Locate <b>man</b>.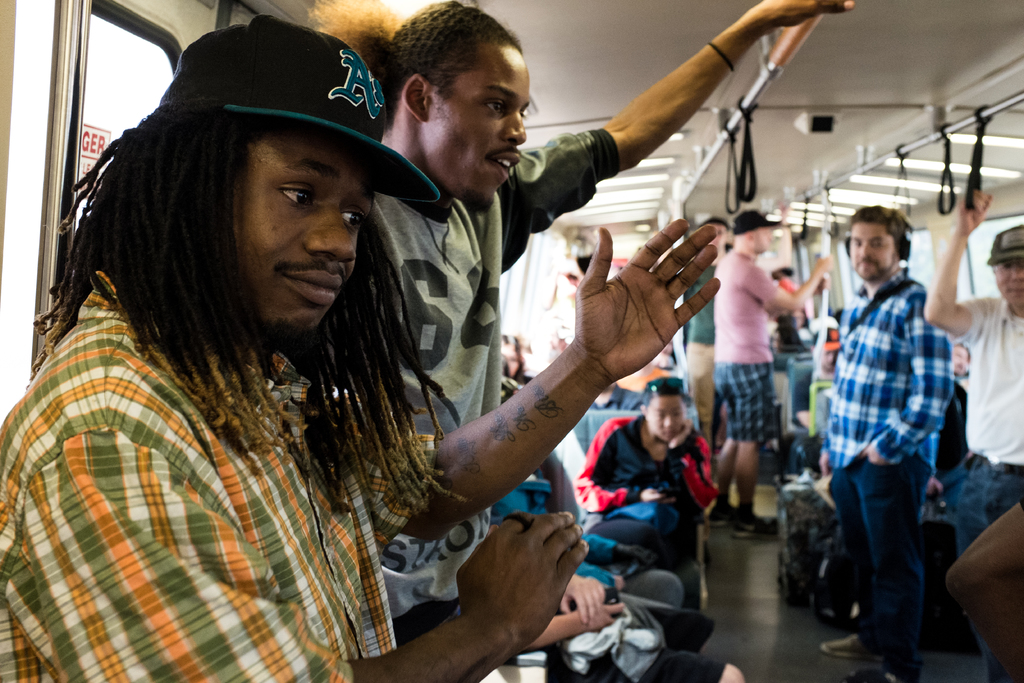
Bounding box: (left=683, top=211, right=734, bottom=437).
